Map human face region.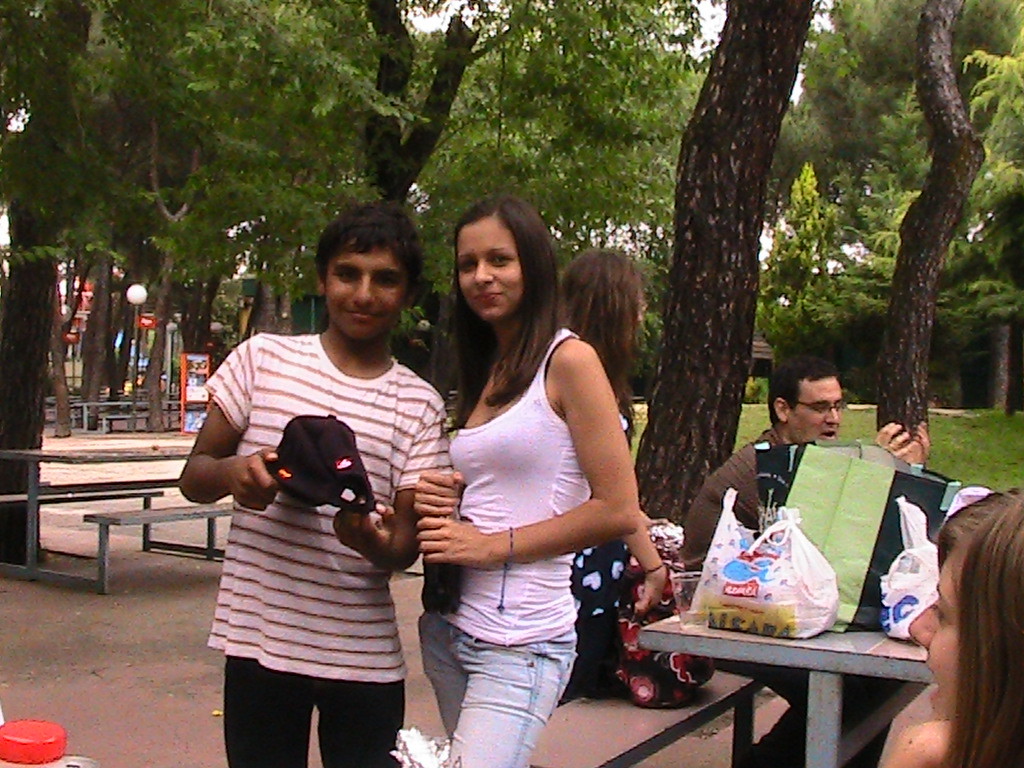
Mapped to select_region(906, 549, 959, 717).
